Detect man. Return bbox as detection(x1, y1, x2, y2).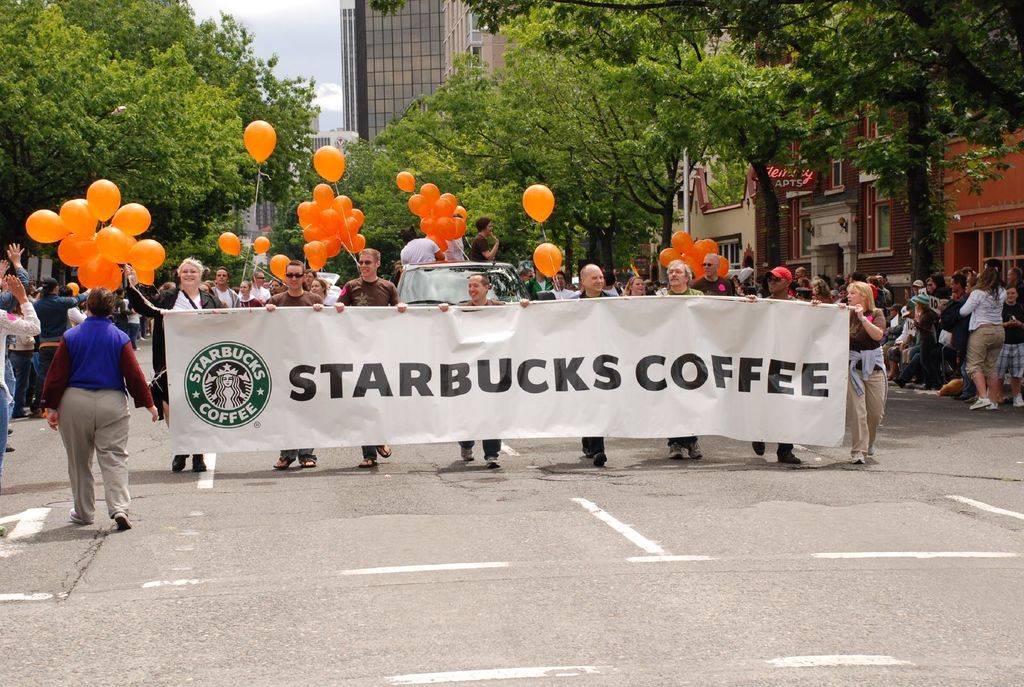
detection(691, 253, 737, 296).
